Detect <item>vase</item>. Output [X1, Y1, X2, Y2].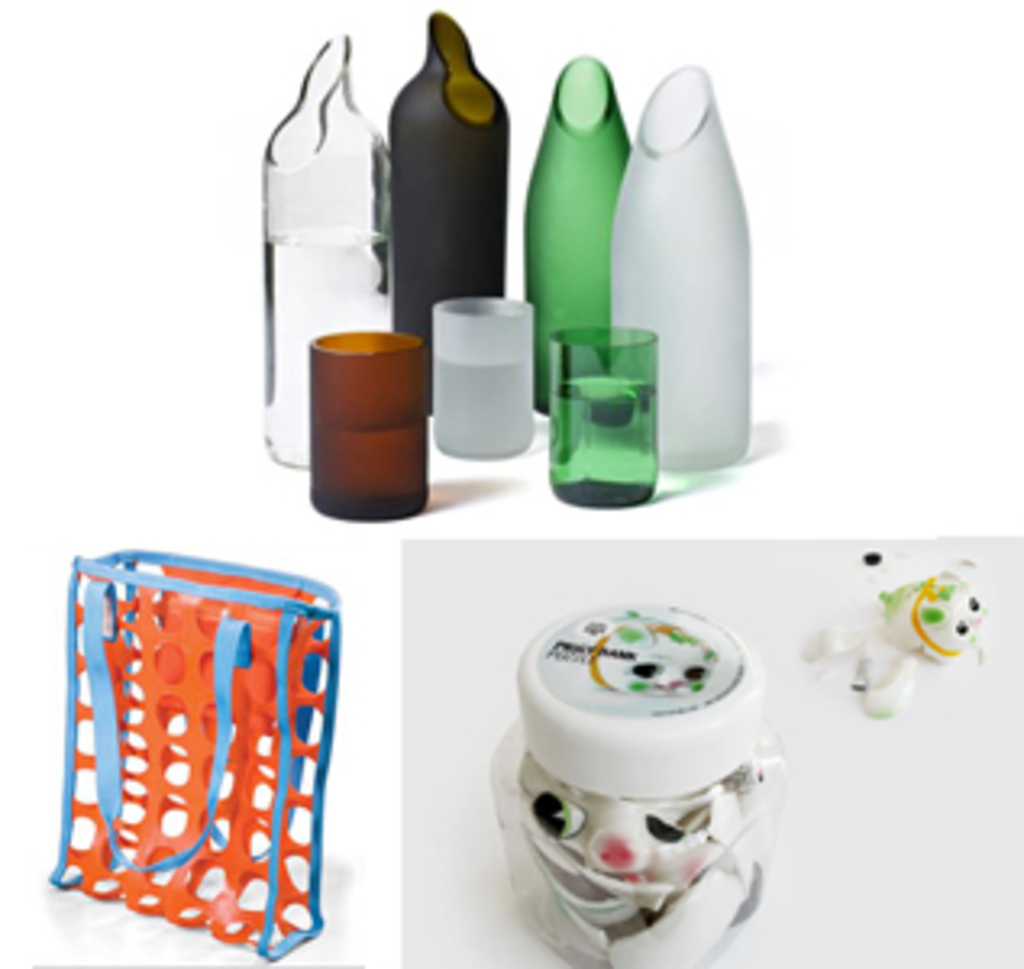
[543, 317, 662, 504].
